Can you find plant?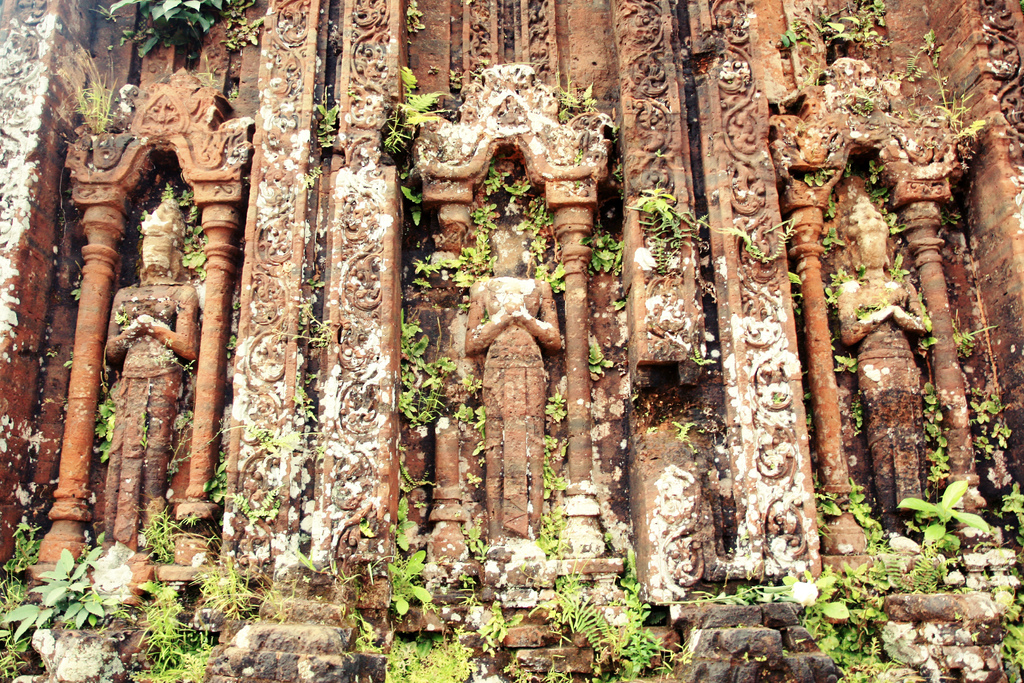
Yes, bounding box: rect(413, 498, 428, 510).
